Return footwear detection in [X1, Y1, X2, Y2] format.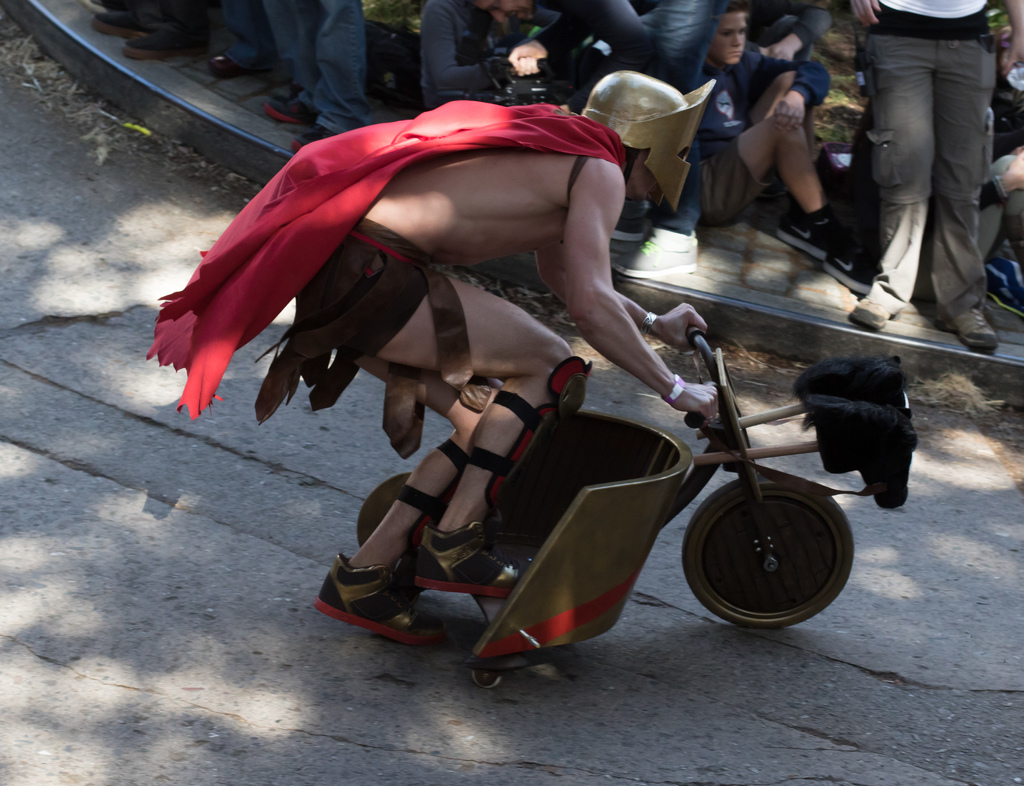
[289, 120, 353, 151].
